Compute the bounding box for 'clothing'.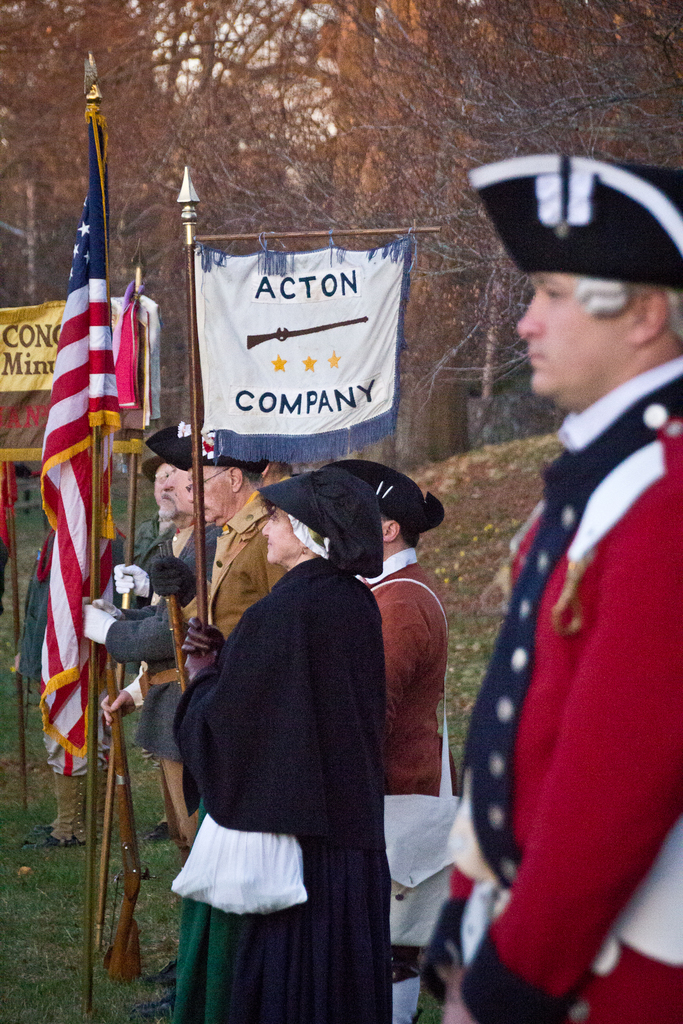
region(170, 489, 296, 653).
